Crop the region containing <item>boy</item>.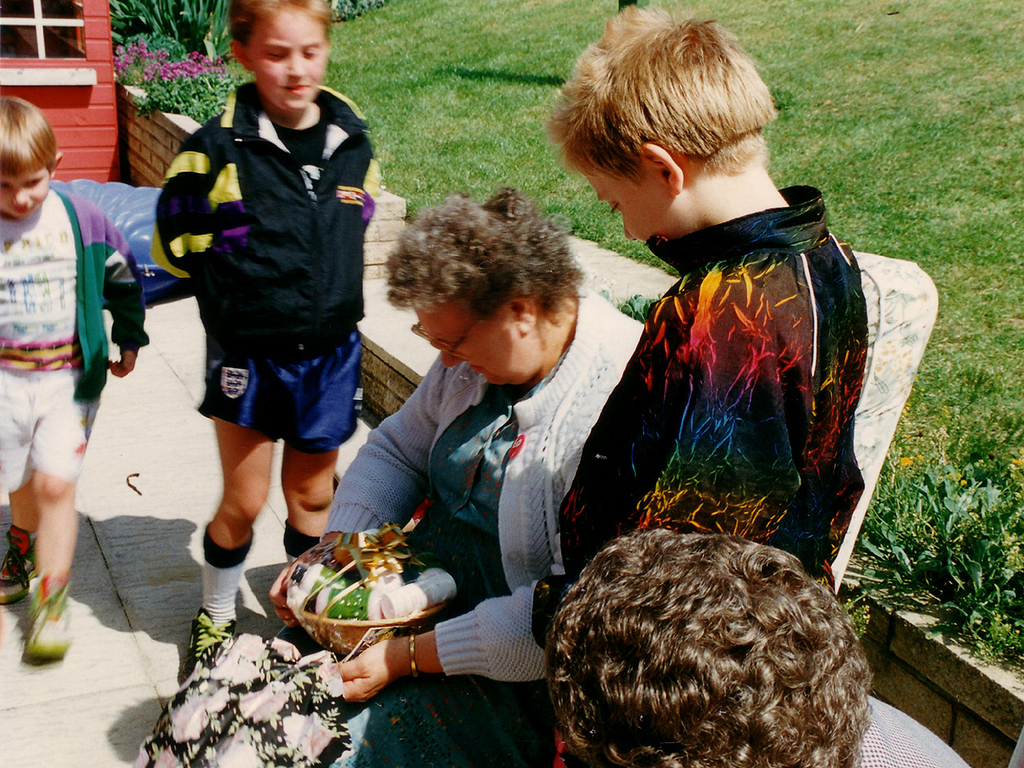
Crop region: 545, 534, 967, 767.
